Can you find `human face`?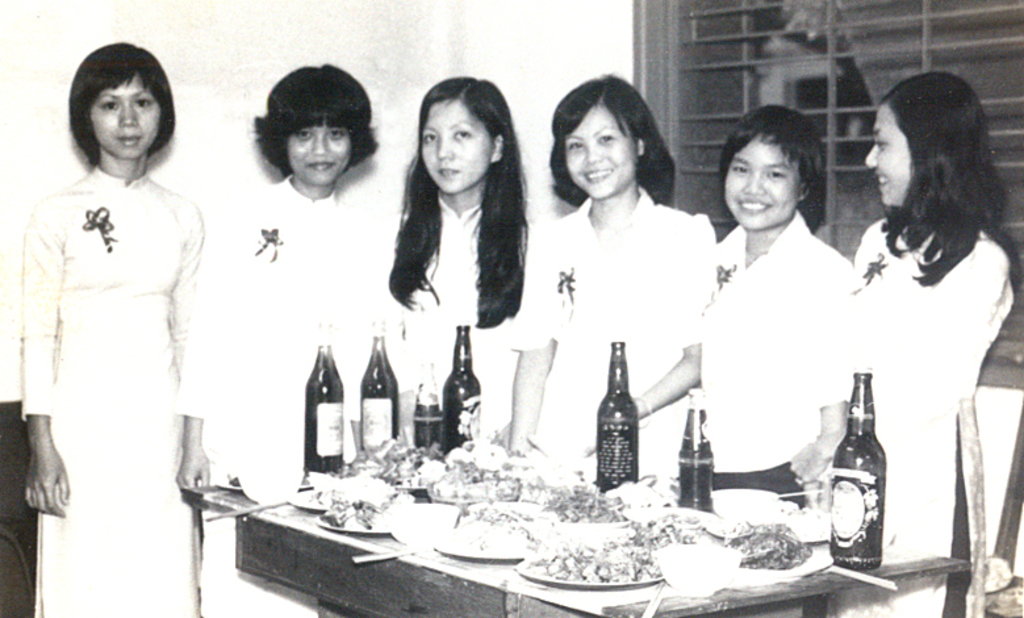
Yes, bounding box: {"left": 89, "top": 78, "right": 163, "bottom": 156}.
